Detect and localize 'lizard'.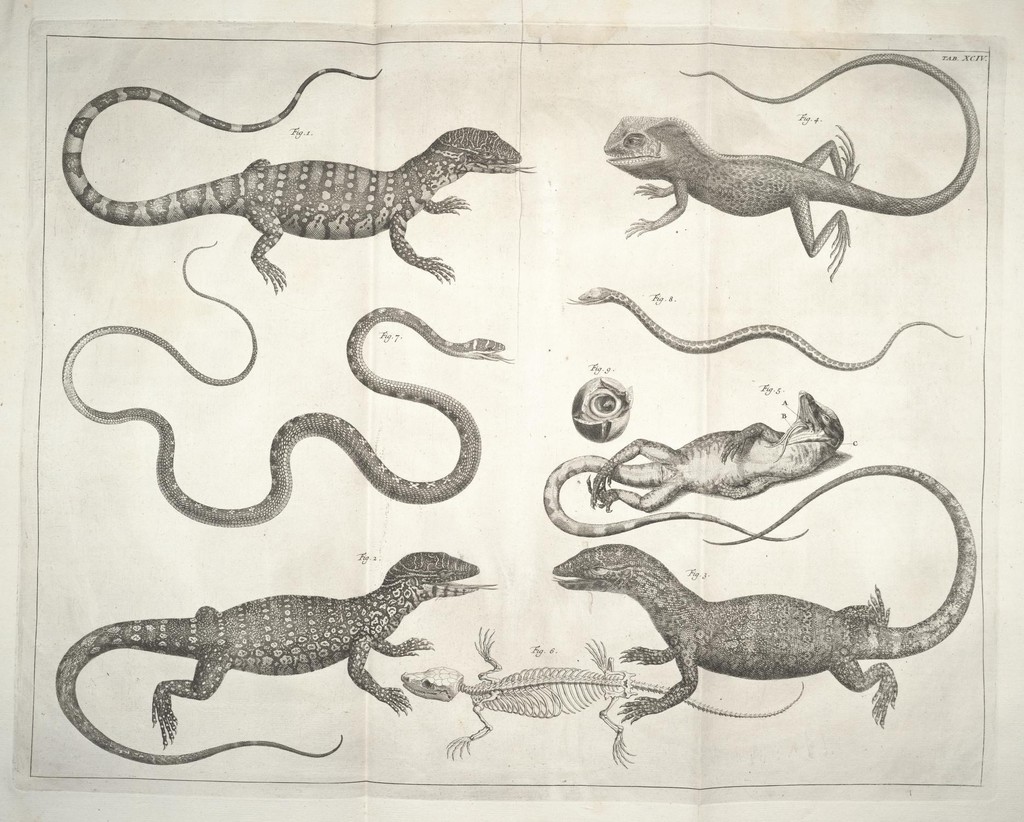
Localized at <bbox>67, 77, 522, 321</bbox>.
